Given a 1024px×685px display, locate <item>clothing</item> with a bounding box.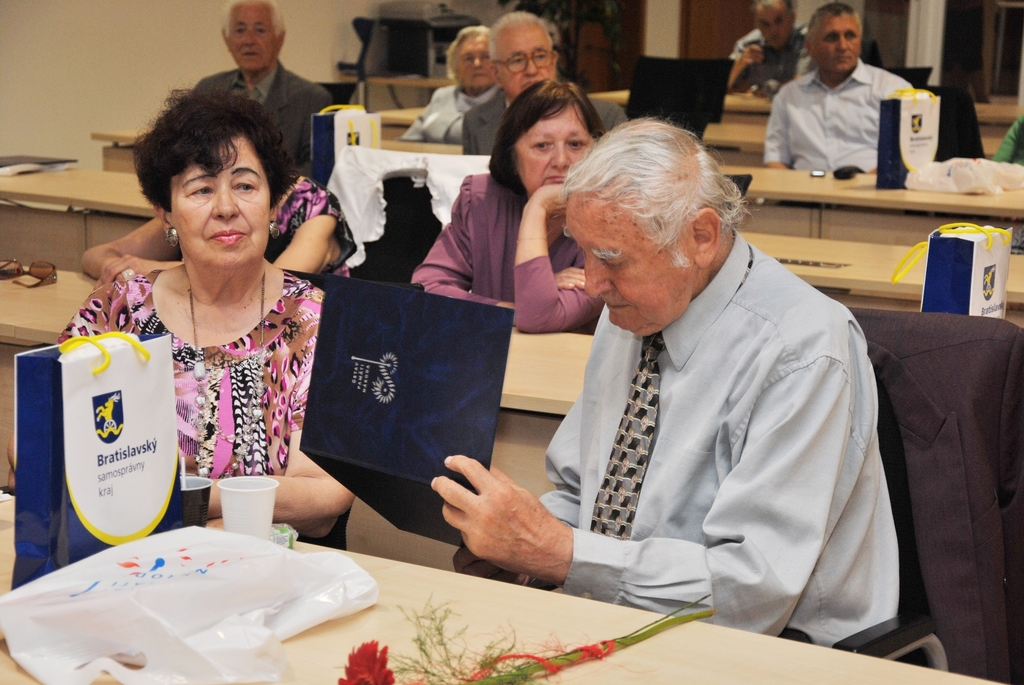
Located: [left=502, top=205, right=906, bottom=645].
